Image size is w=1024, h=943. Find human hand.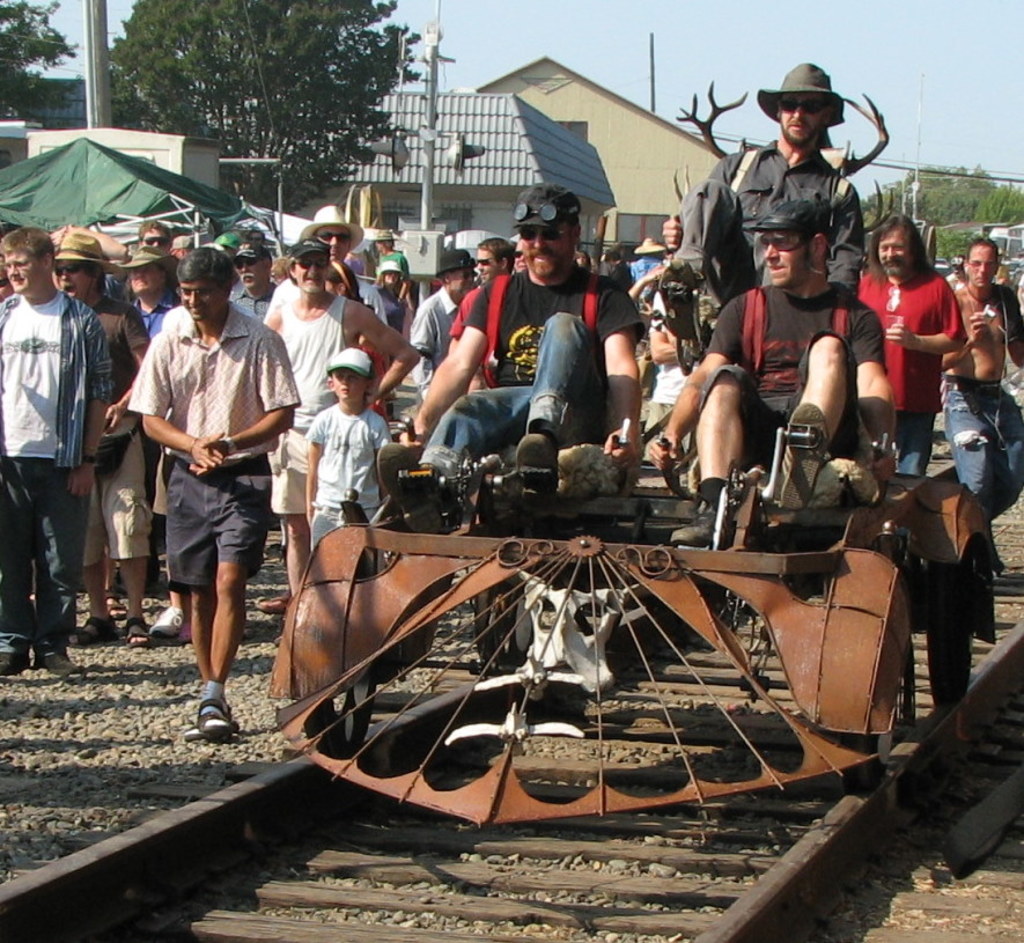
pyautogui.locateOnScreen(967, 308, 989, 345).
